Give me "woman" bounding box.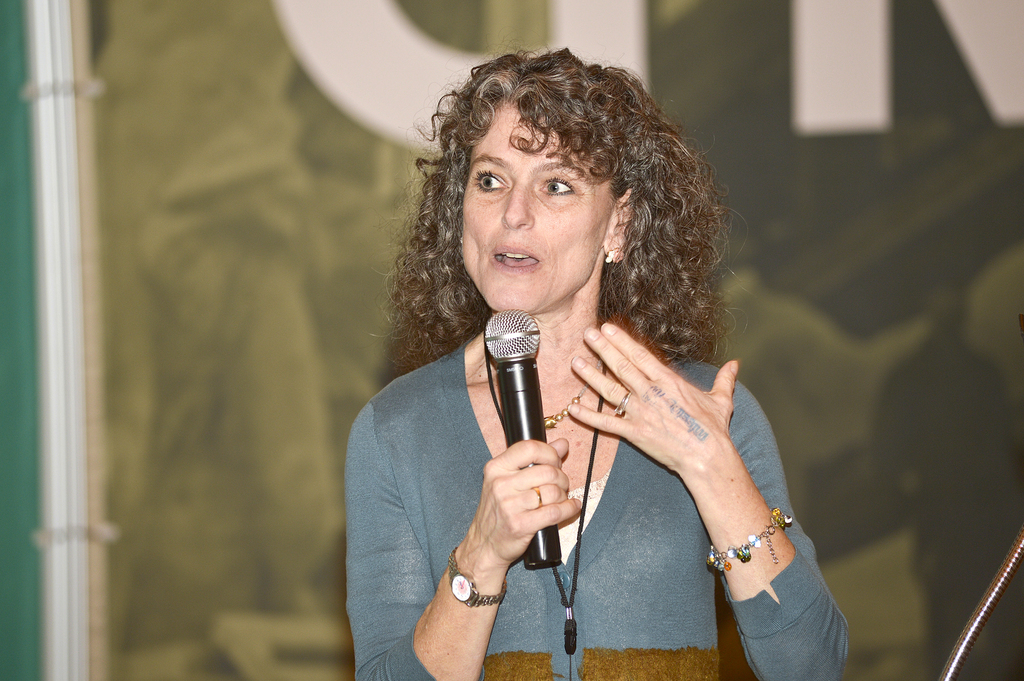
[342, 49, 845, 677].
